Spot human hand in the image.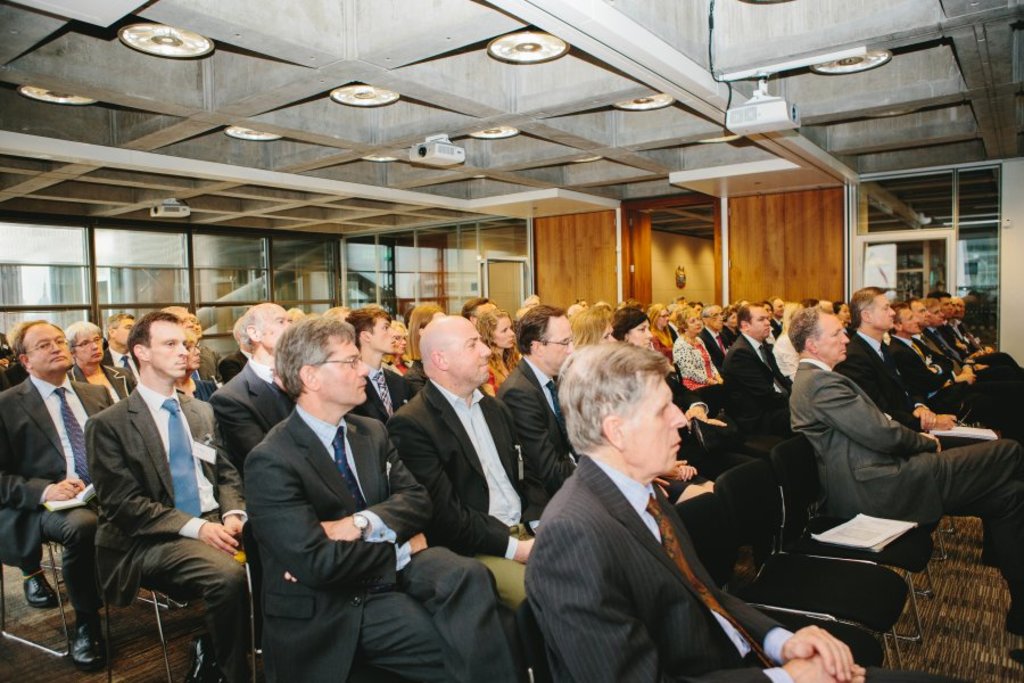
human hand found at 677:464:700:485.
